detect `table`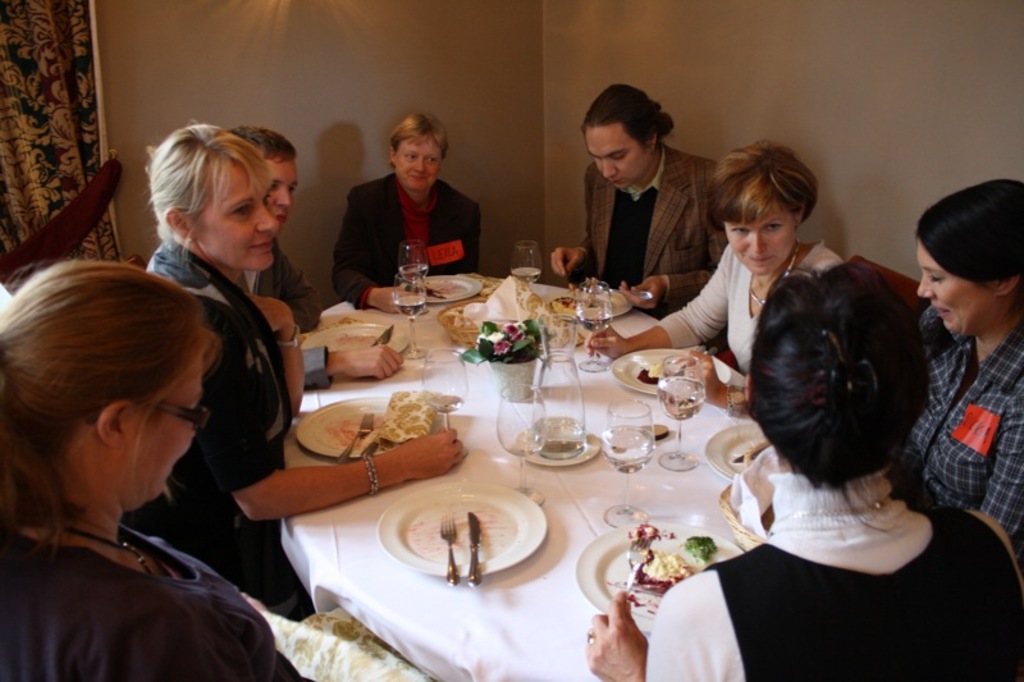
(x1=200, y1=287, x2=890, y2=681)
